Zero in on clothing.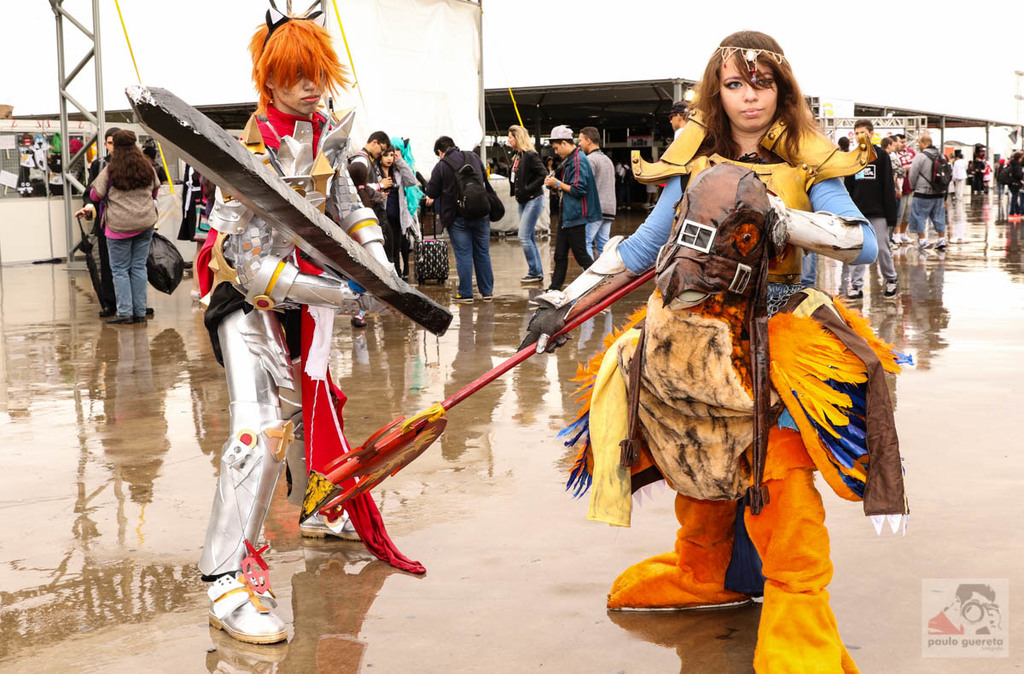
Zeroed in: <region>546, 143, 604, 289</region>.
